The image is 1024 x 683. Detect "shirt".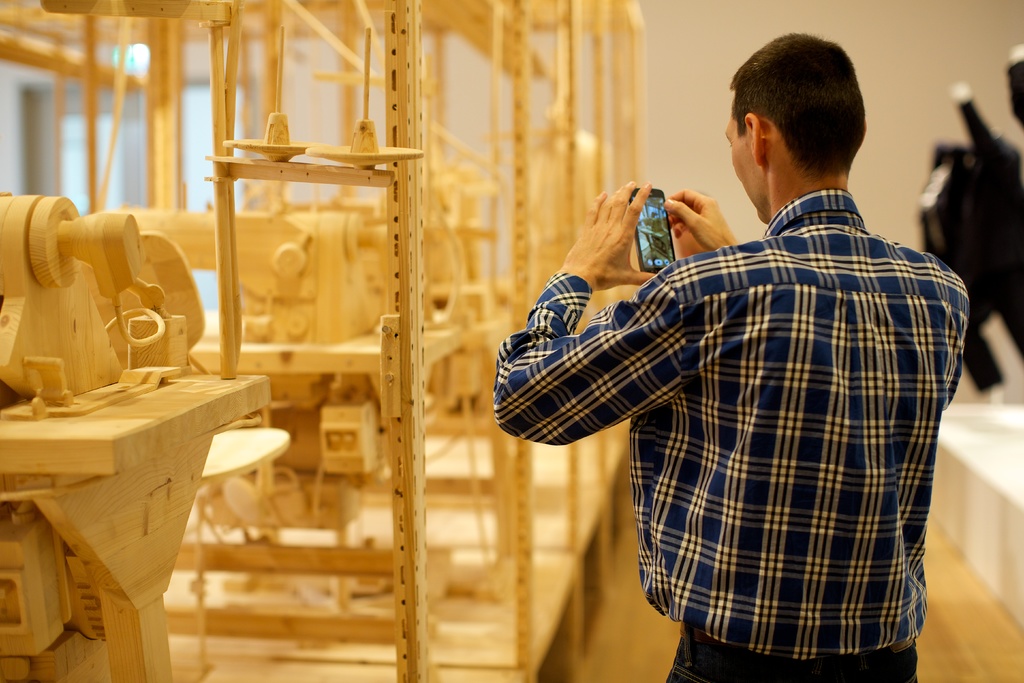
Detection: detection(561, 160, 959, 623).
